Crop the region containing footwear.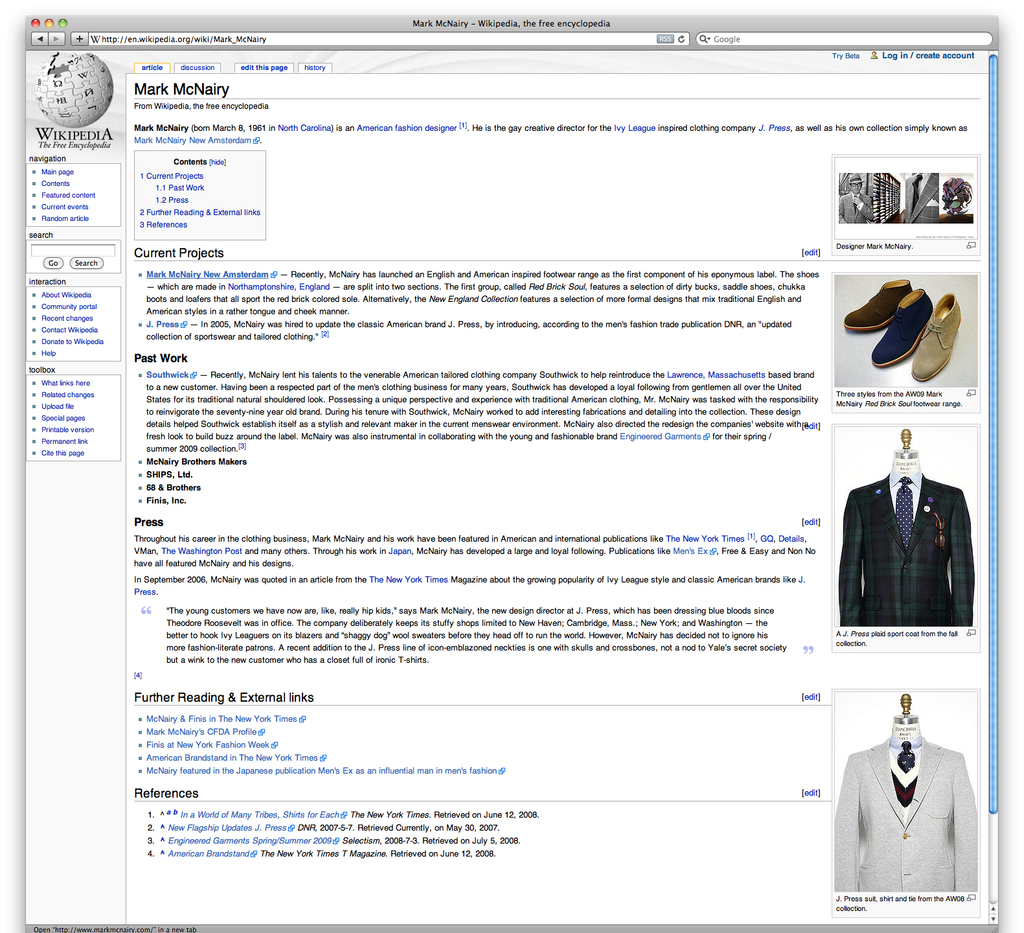
Crop region: BBox(845, 260, 976, 398).
